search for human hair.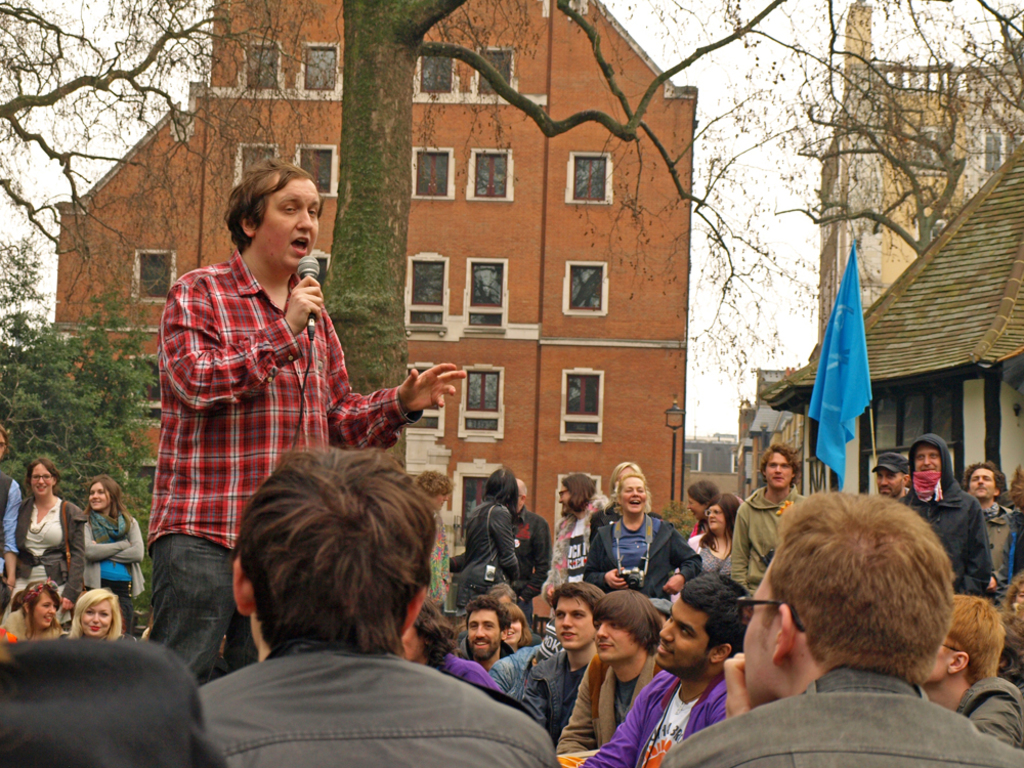
Found at [501,598,530,646].
